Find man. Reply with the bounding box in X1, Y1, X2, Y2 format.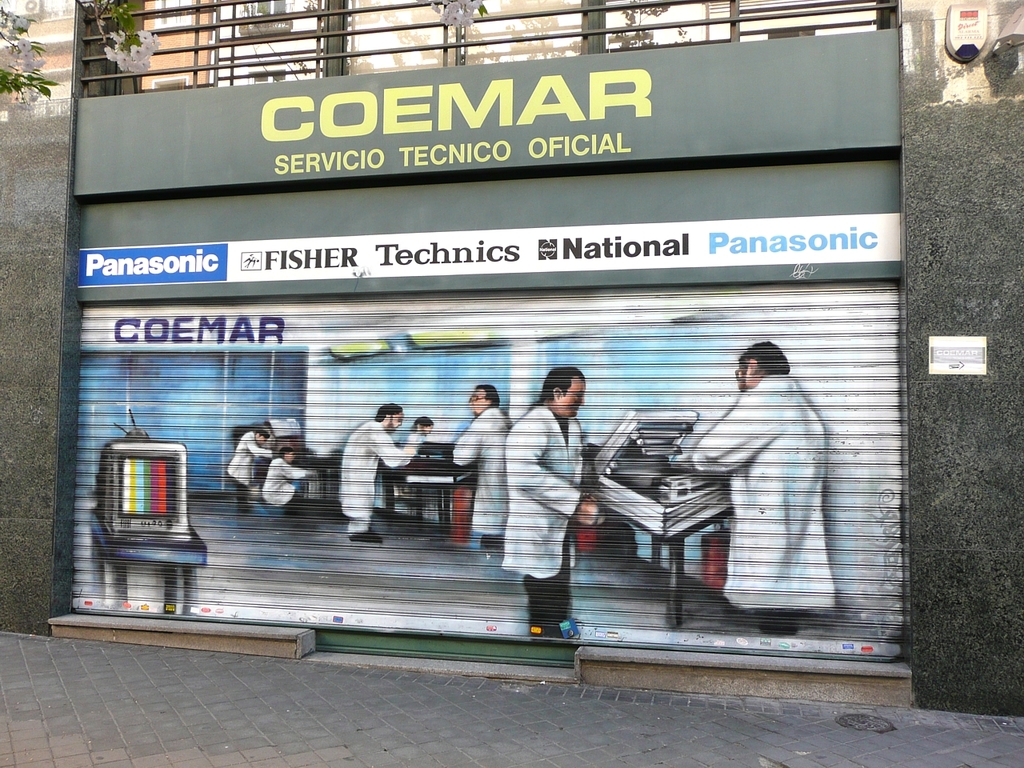
338, 402, 427, 541.
